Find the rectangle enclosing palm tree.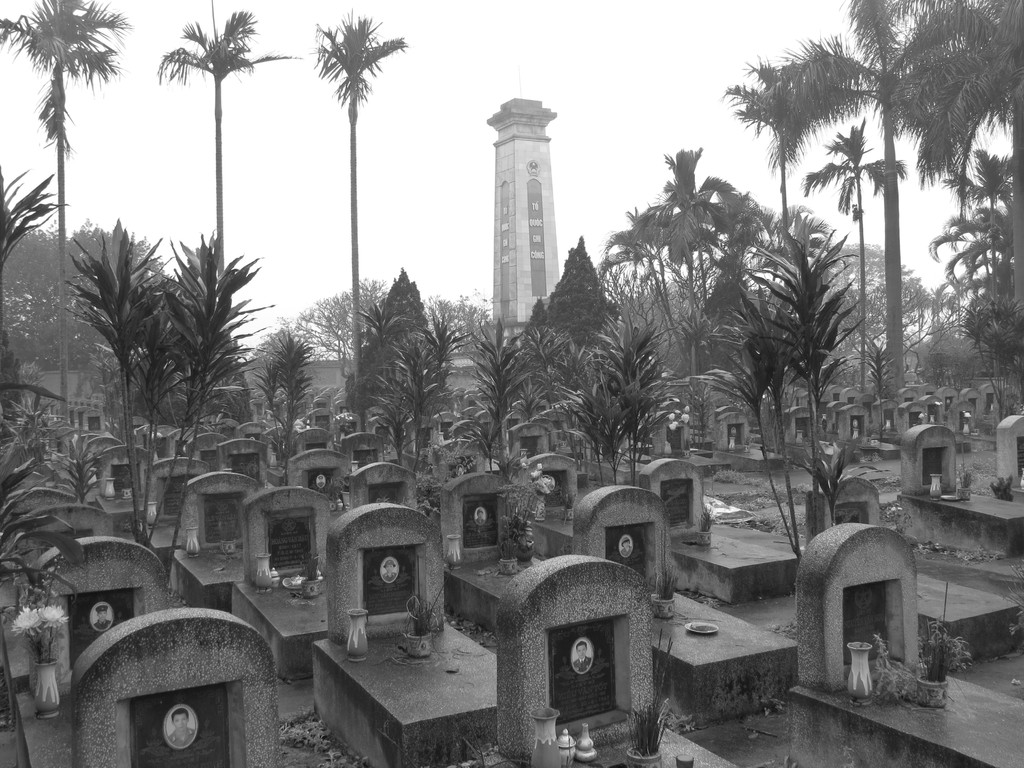
[x1=197, y1=15, x2=248, y2=330].
